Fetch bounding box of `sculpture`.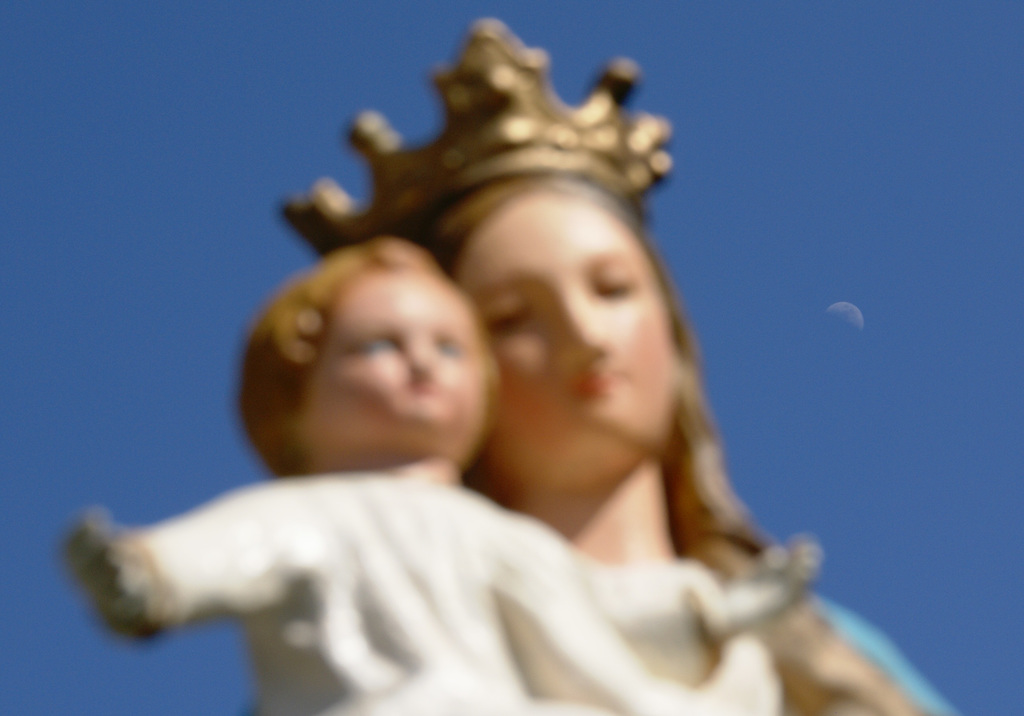
Bbox: <box>79,76,853,713</box>.
